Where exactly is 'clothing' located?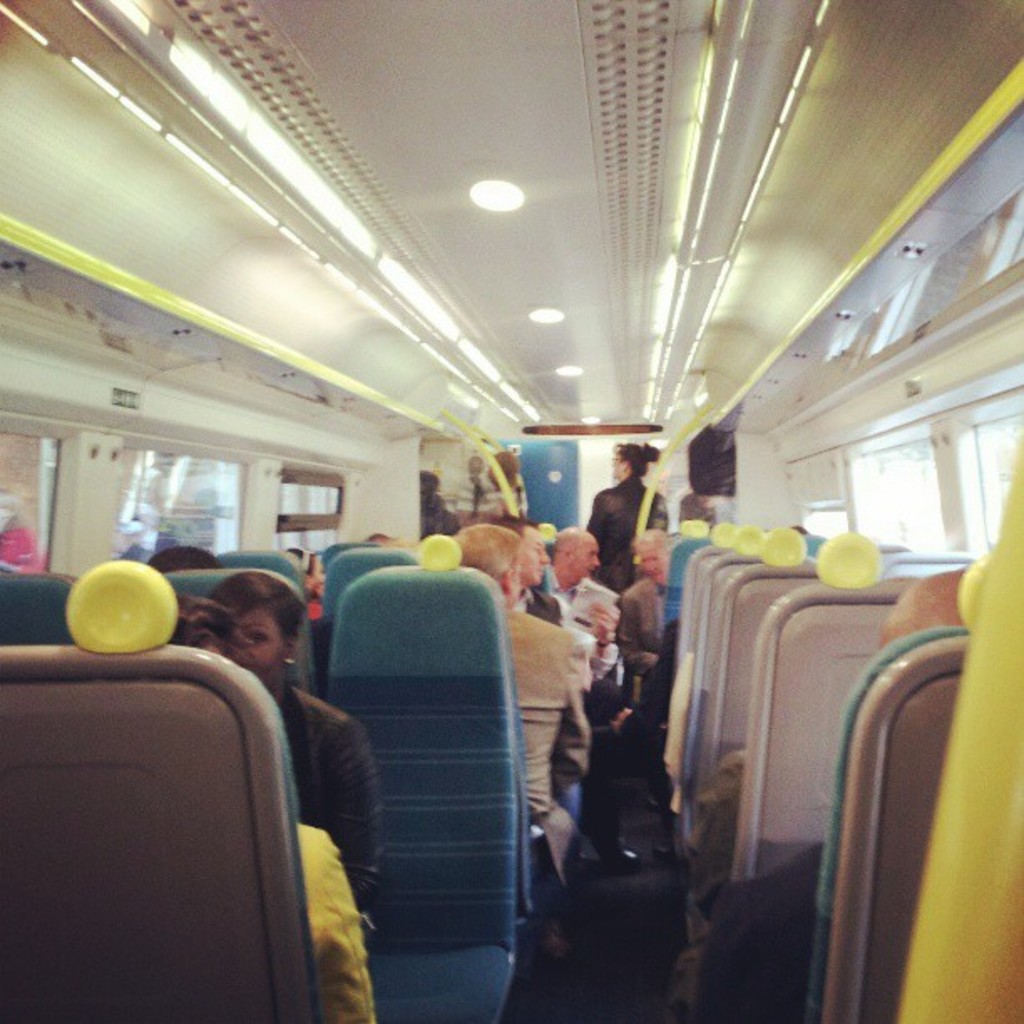
Its bounding box is {"x1": 276, "y1": 683, "x2": 380, "y2": 917}.
